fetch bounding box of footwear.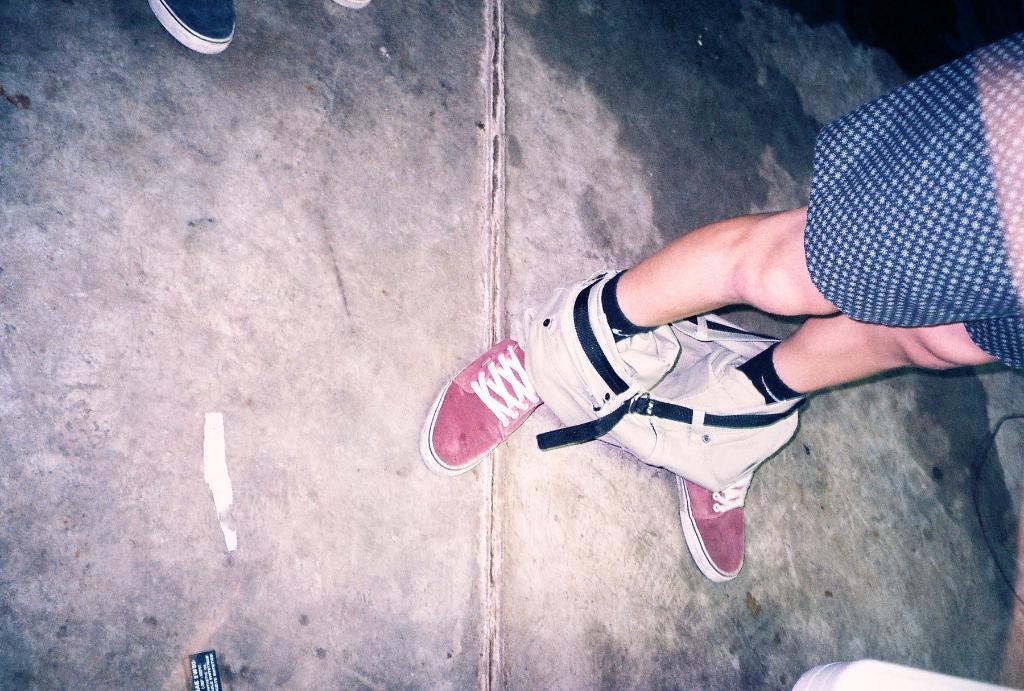
Bbox: x1=675, y1=472, x2=787, y2=593.
